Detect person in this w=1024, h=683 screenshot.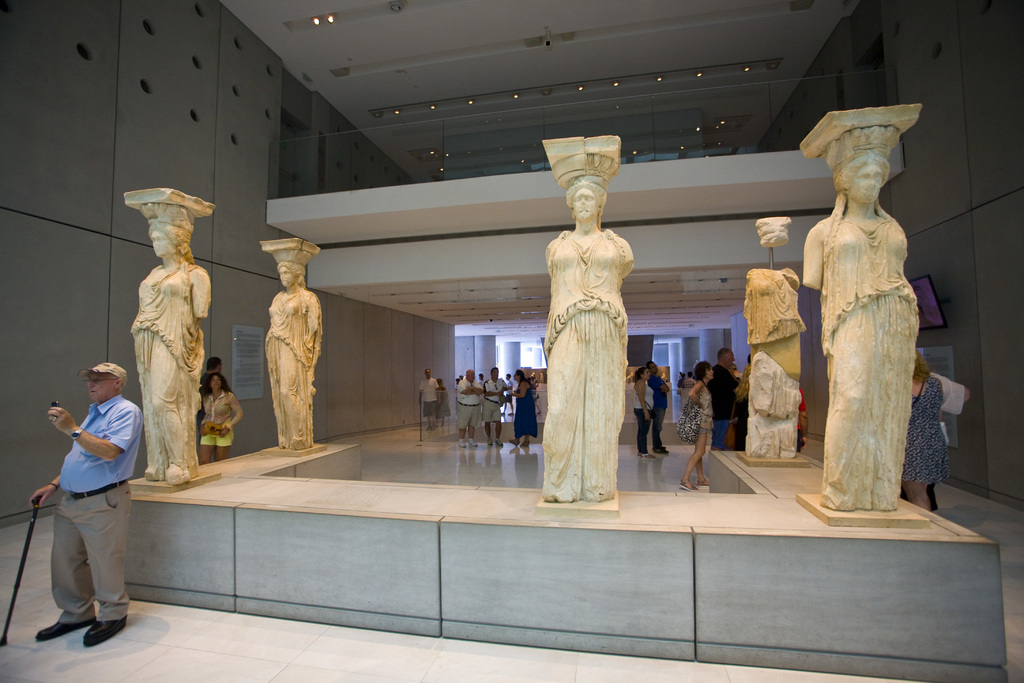
Detection: 633,372,654,453.
